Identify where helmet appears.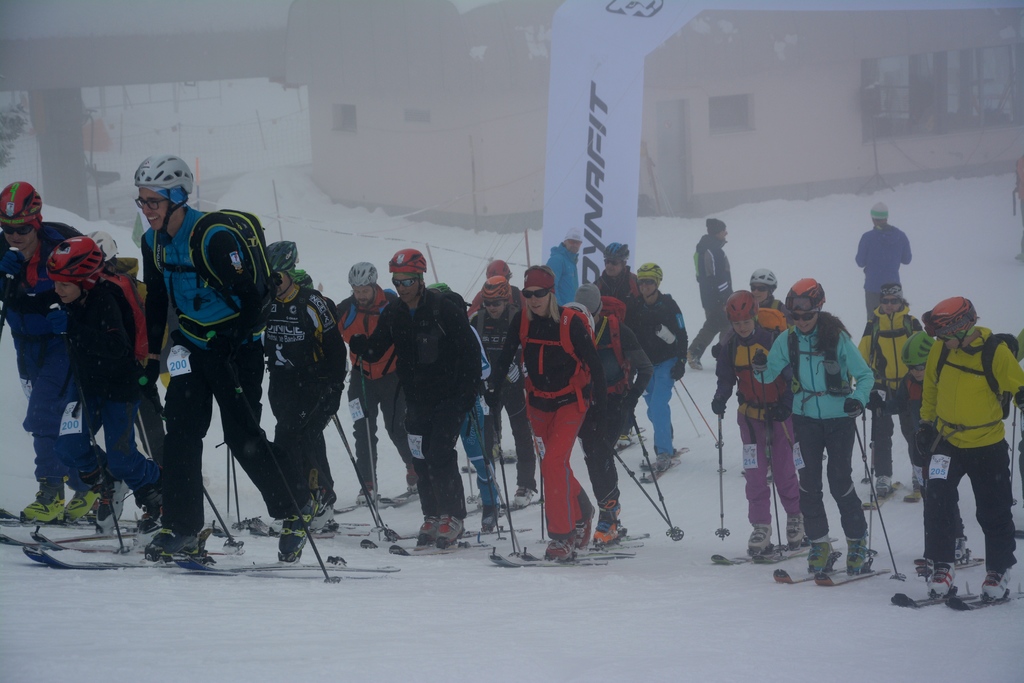
Appears at 87 226 131 267.
